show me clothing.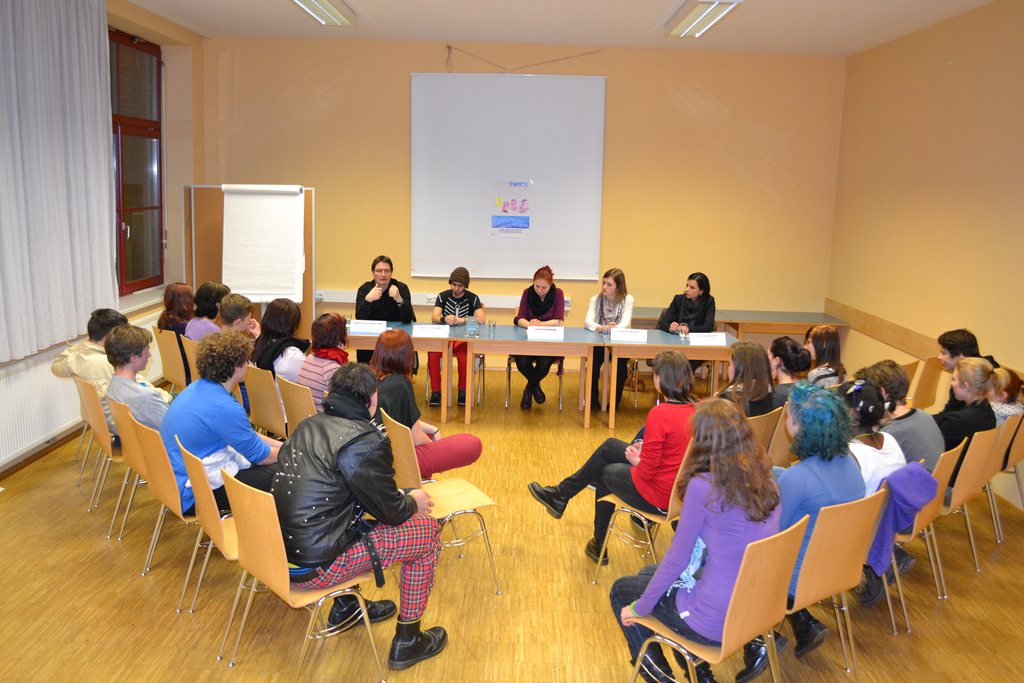
clothing is here: <bbox>372, 371, 480, 478</bbox>.
